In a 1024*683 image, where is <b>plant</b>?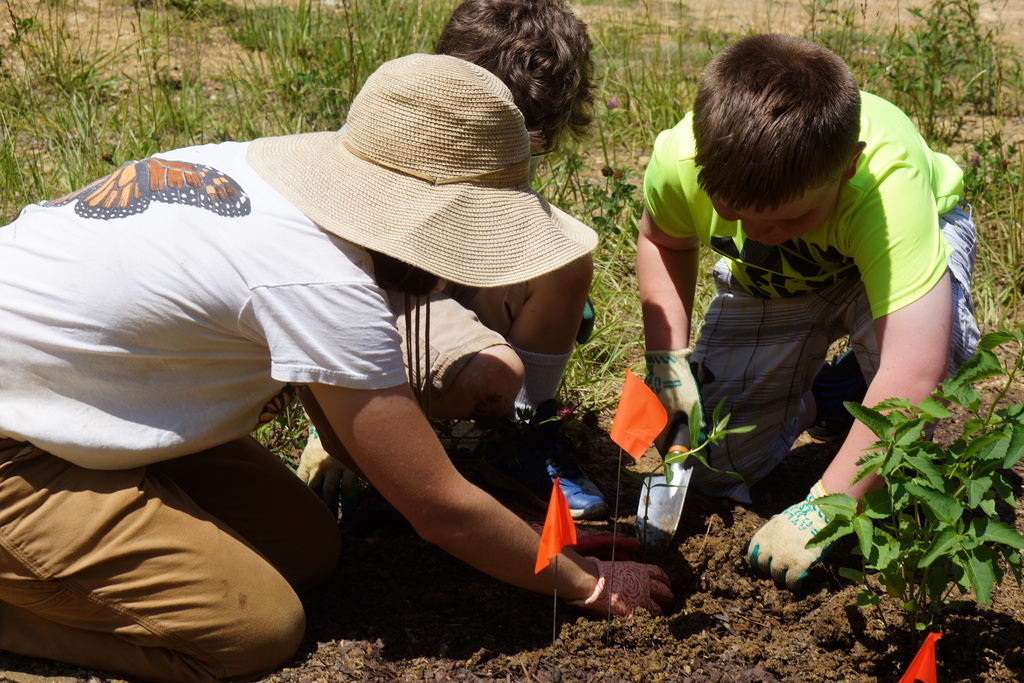
(632,395,755,554).
